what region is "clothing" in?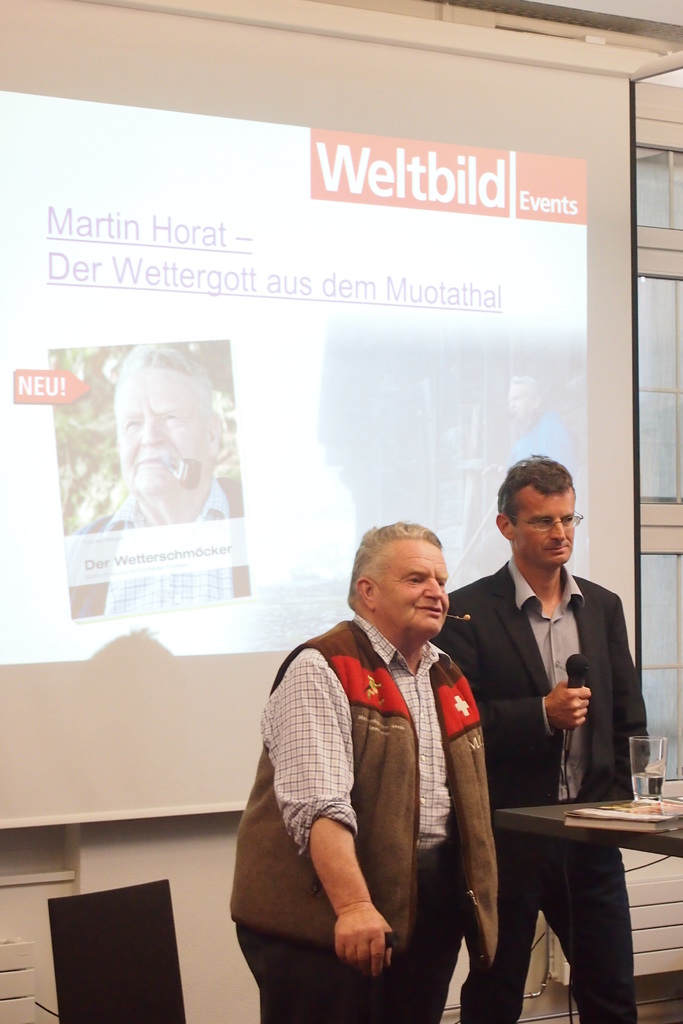
65,470,251,622.
